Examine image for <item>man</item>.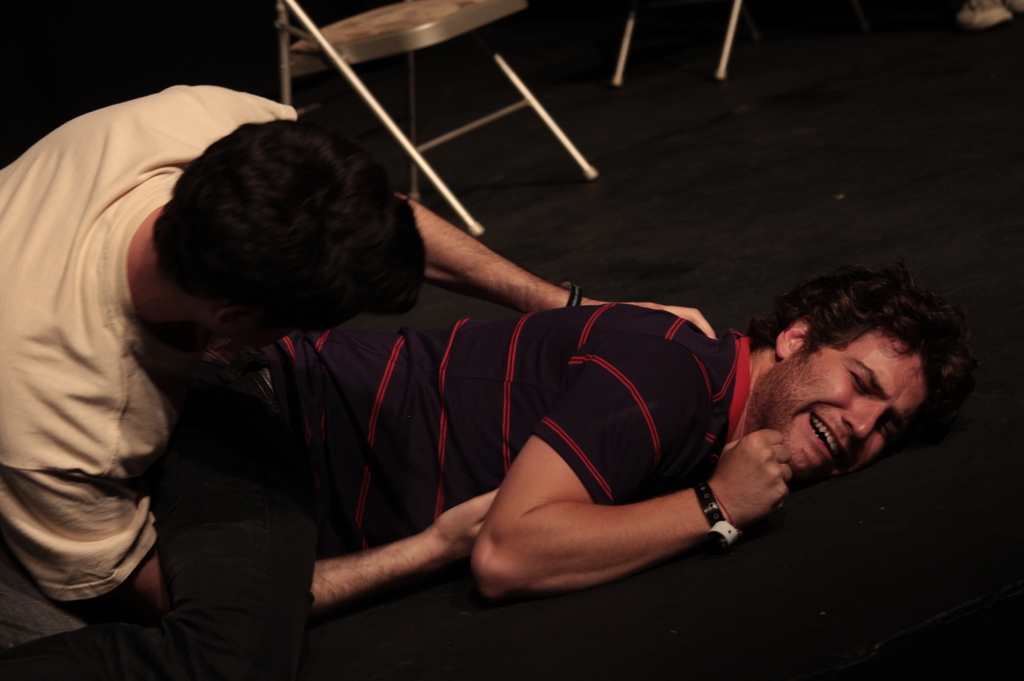
Examination result: 0/74/723/655.
